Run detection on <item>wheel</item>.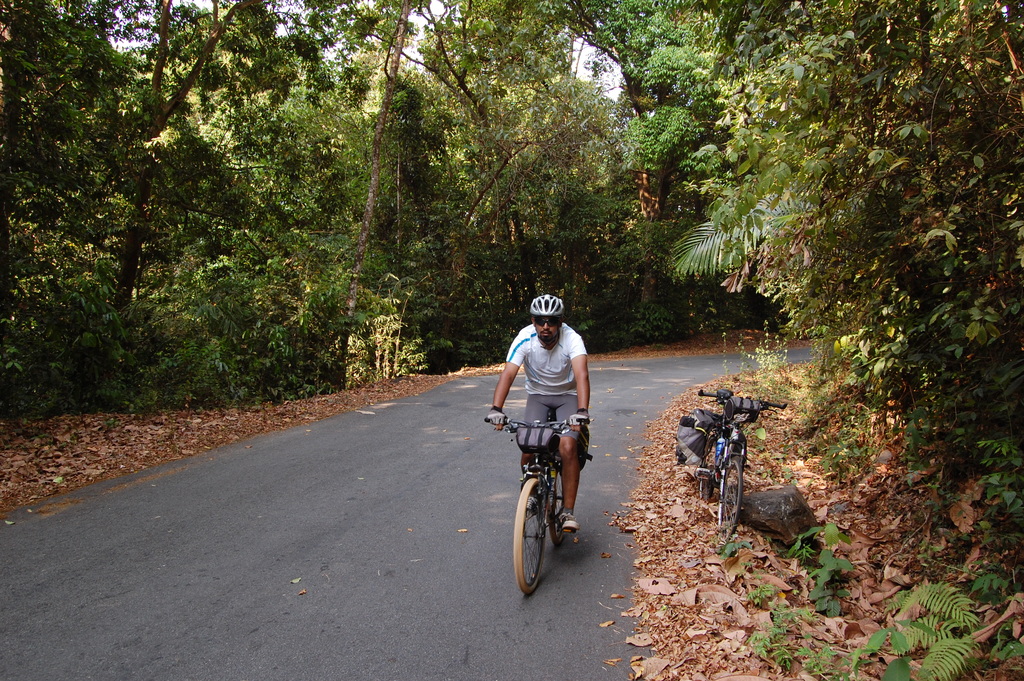
Result: [x1=518, y1=469, x2=570, y2=595].
